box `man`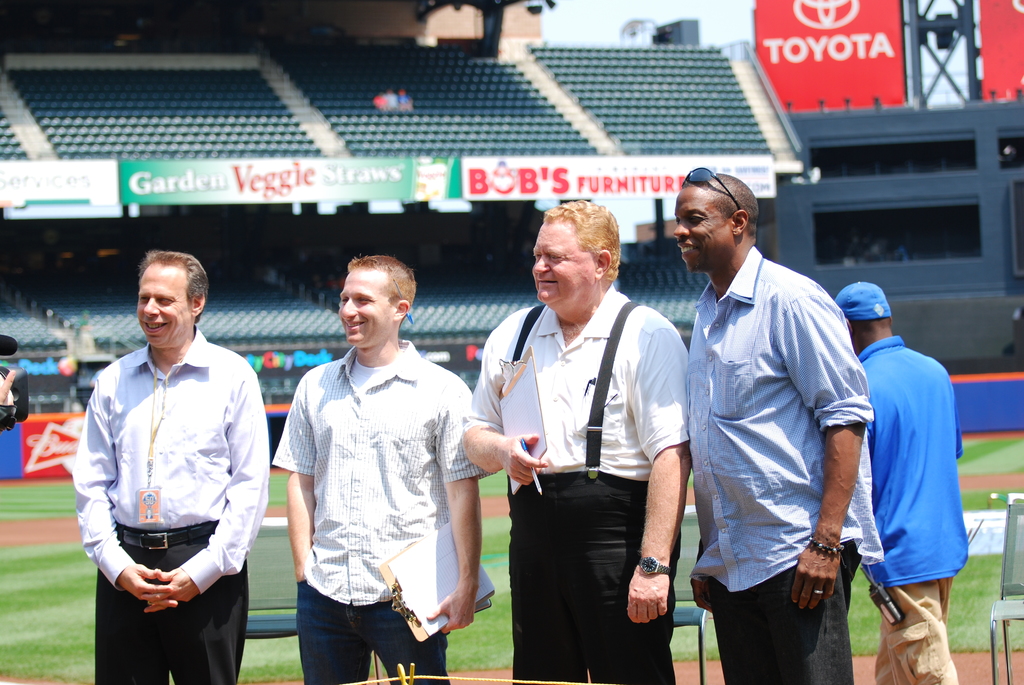
[461,199,692,684]
